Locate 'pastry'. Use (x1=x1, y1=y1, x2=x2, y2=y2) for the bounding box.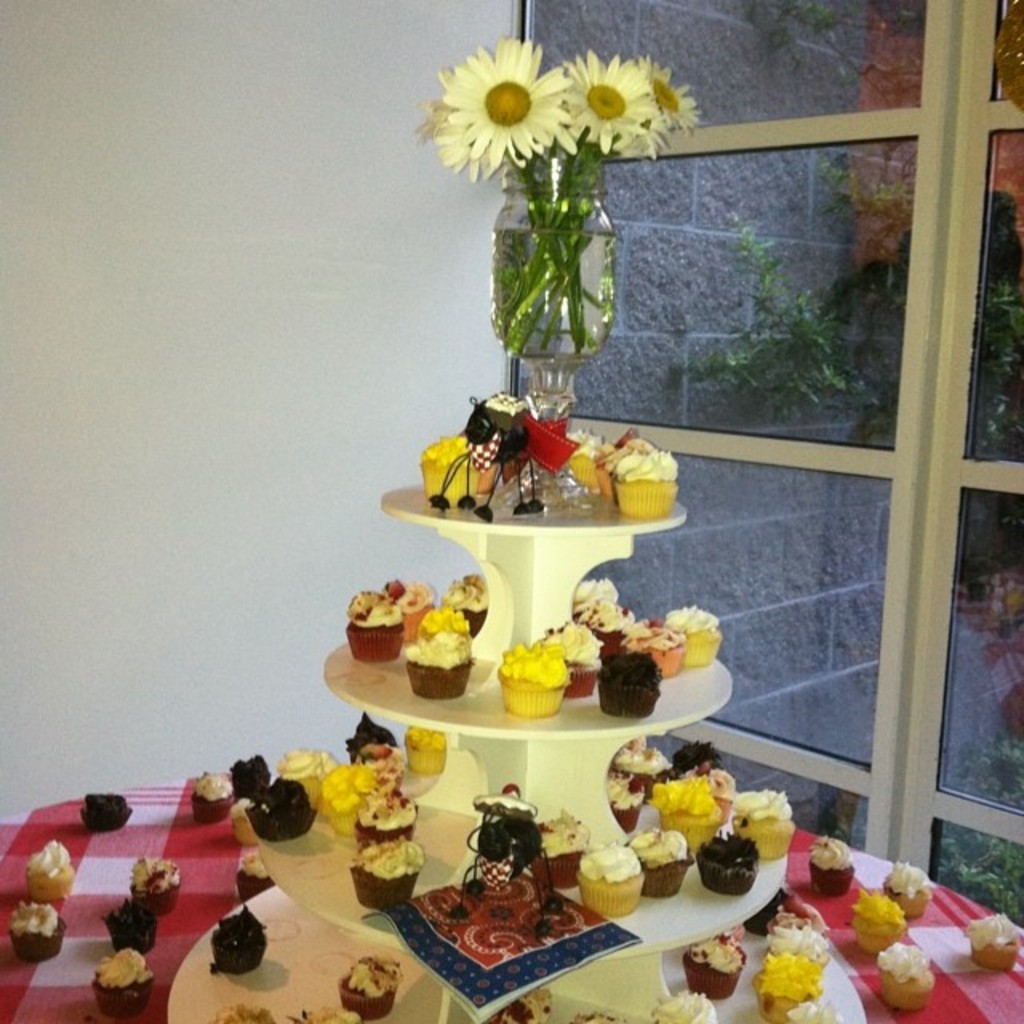
(x1=608, y1=734, x2=667, y2=798).
